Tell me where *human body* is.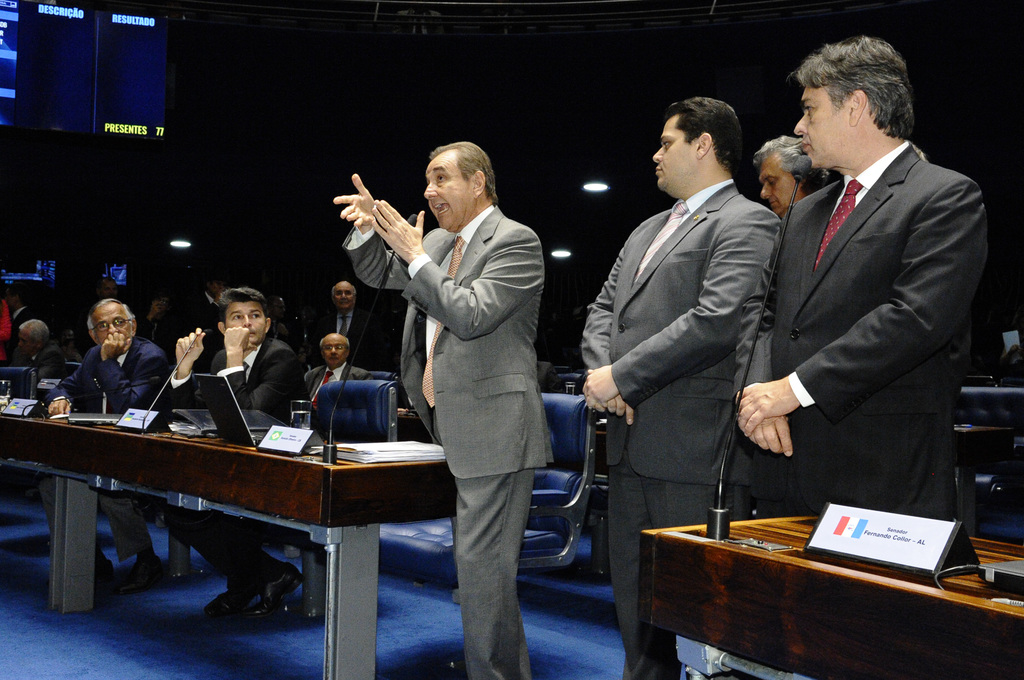
*human body* is at {"left": 354, "top": 191, "right": 573, "bottom": 679}.
